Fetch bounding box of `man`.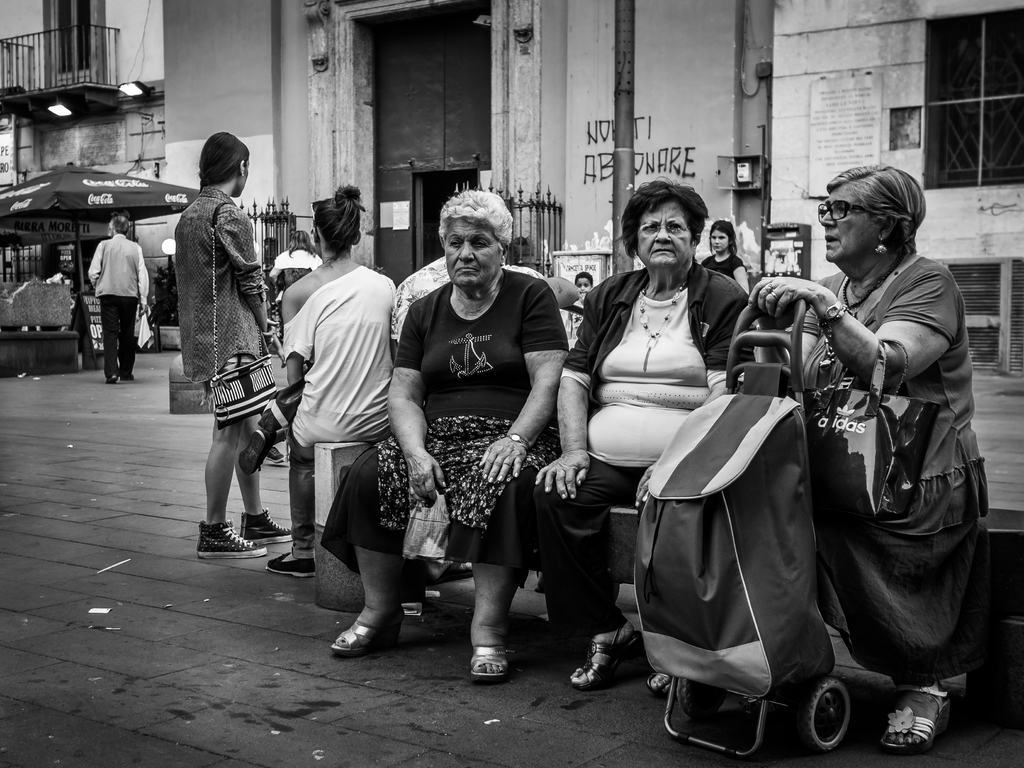
Bbox: Rect(380, 252, 580, 363).
